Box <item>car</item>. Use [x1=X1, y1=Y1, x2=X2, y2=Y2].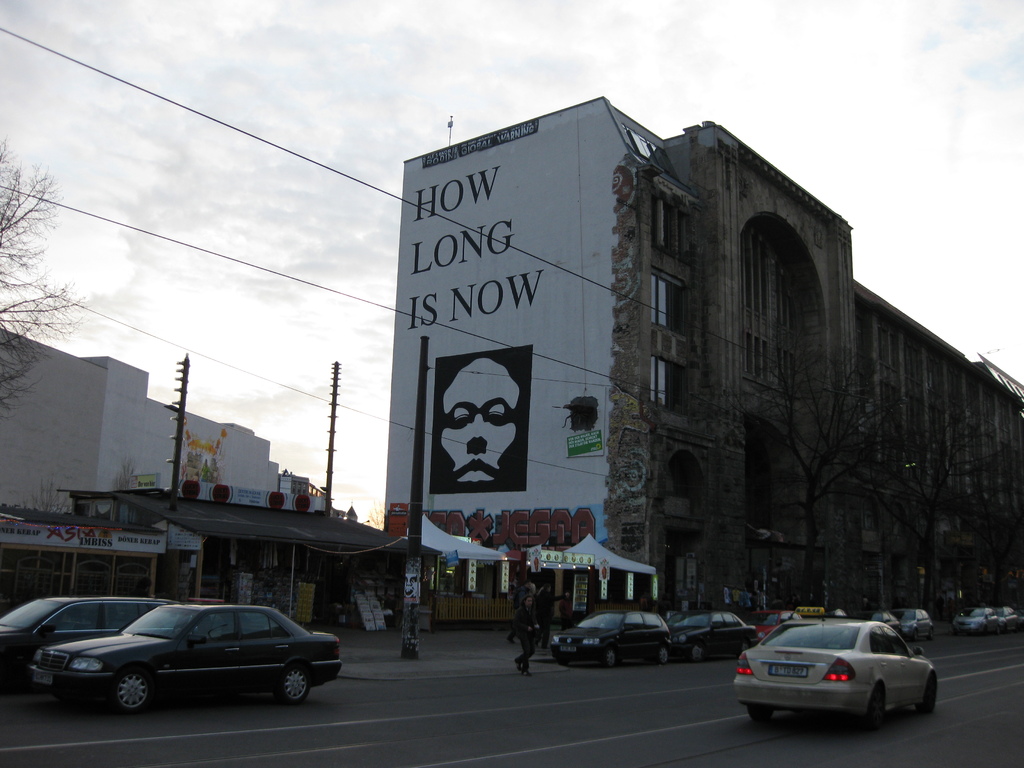
[x1=0, y1=595, x2=166, y2=696].
